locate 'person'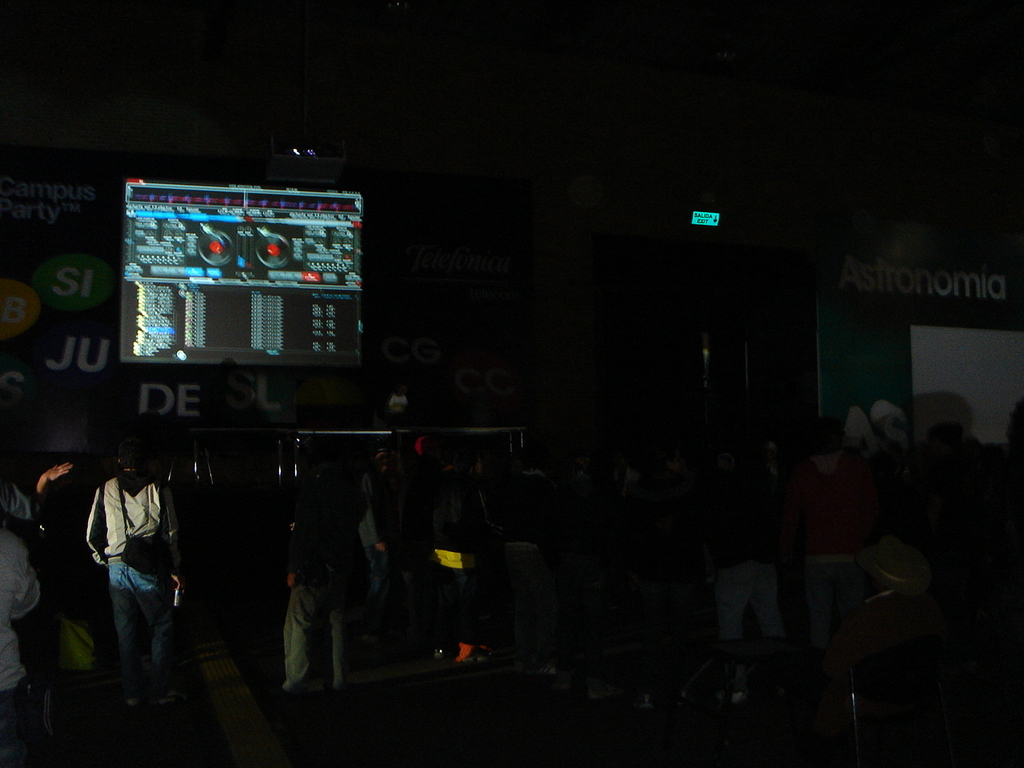
<box>86,439,186,707</box>
